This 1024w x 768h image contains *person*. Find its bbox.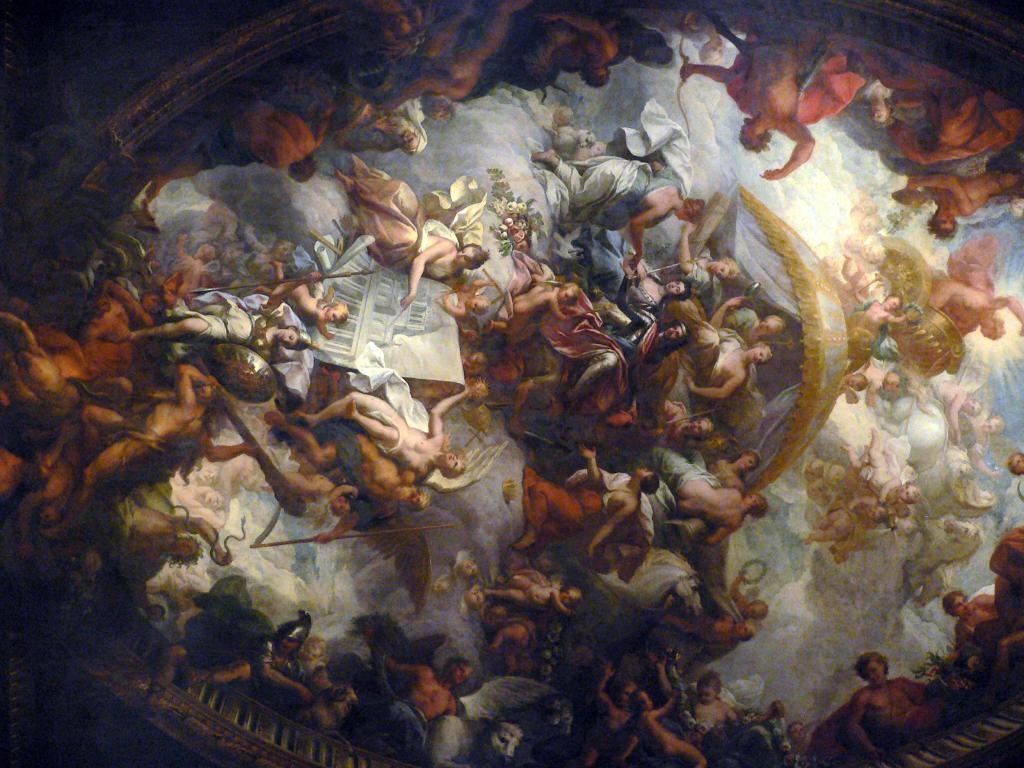
(637, 151, 666, 177).
